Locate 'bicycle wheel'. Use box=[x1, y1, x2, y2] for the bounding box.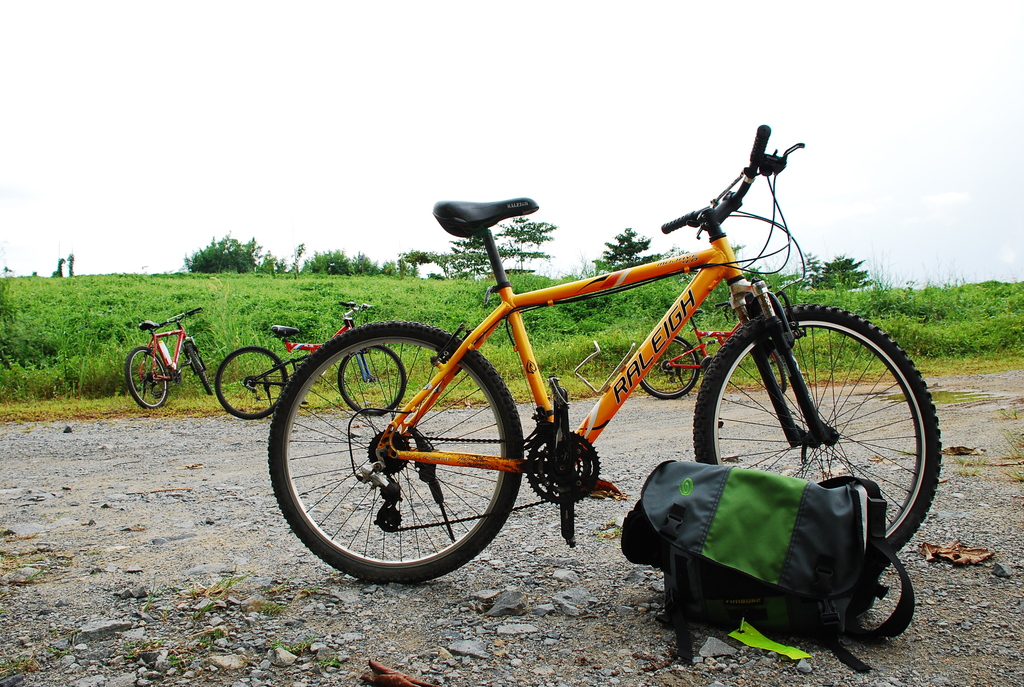
box=[220, 349, 287, 416].
